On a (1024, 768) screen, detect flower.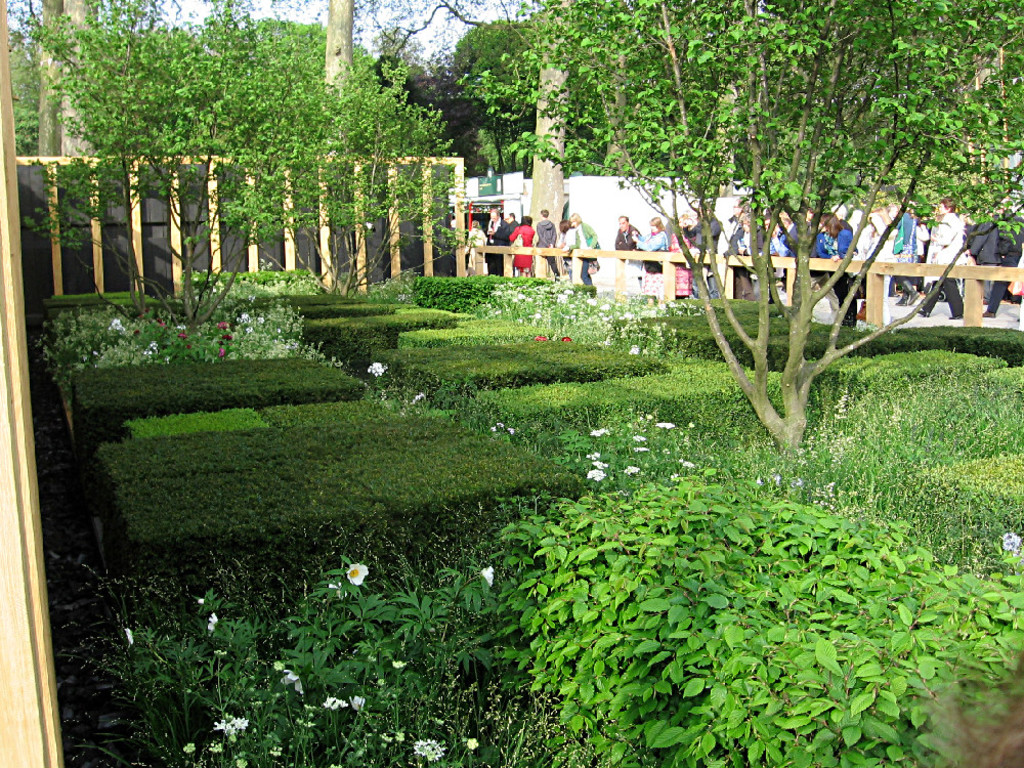
bbox=[345, 563, 368, 588].
